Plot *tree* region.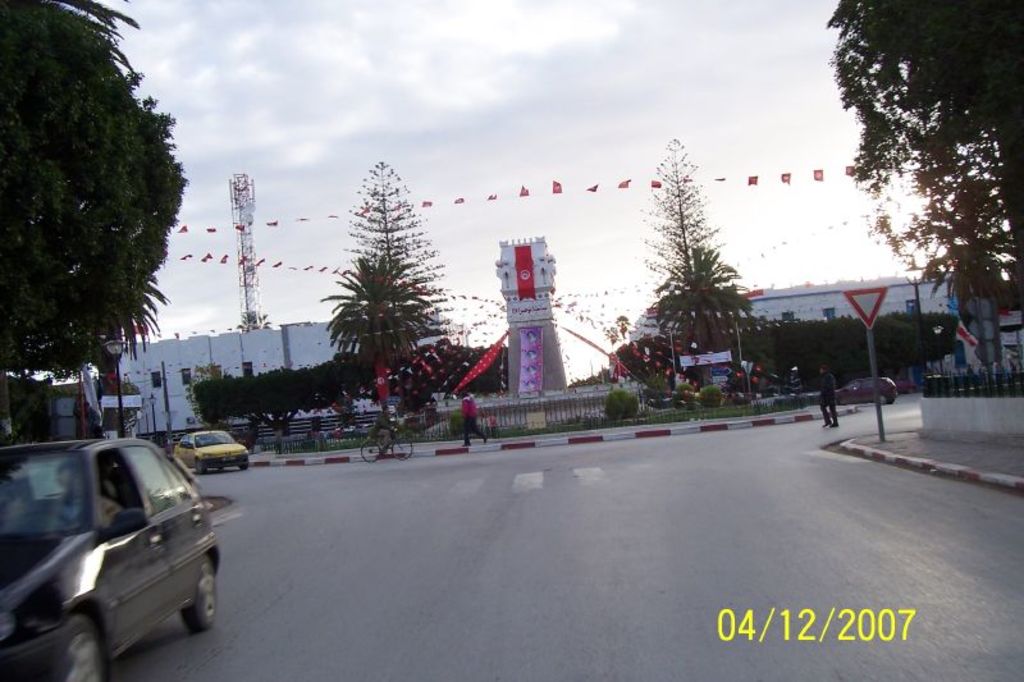
Plotted at rect(646, 123, 714, 276).
